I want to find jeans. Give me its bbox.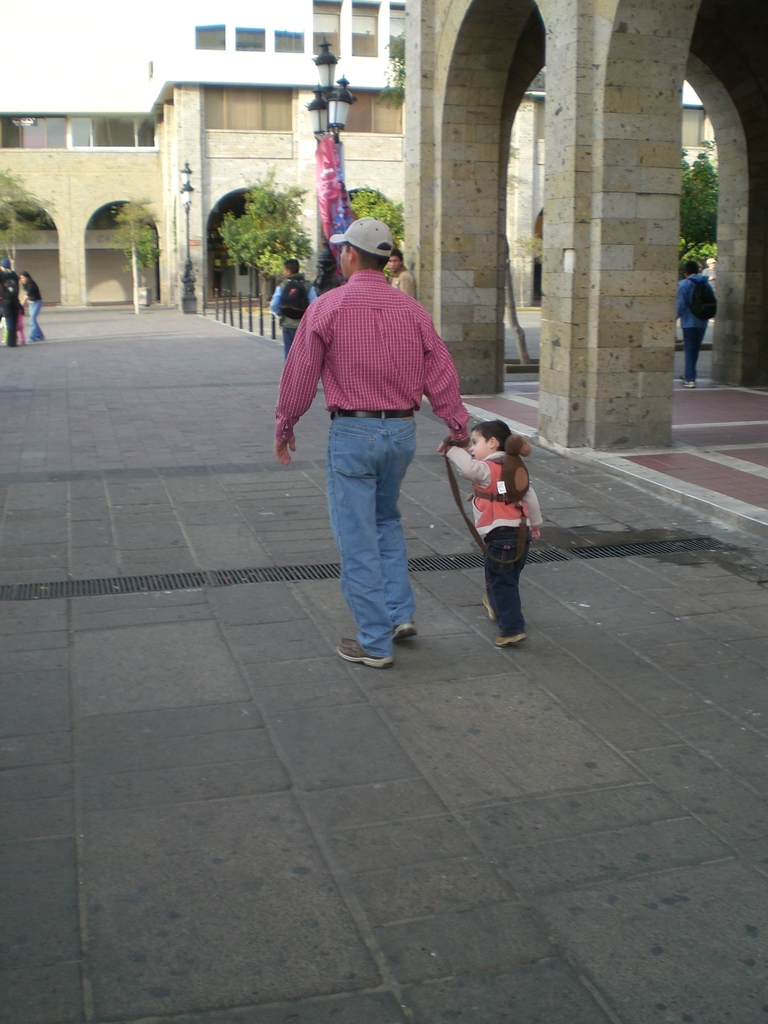
27/305/45/347.
